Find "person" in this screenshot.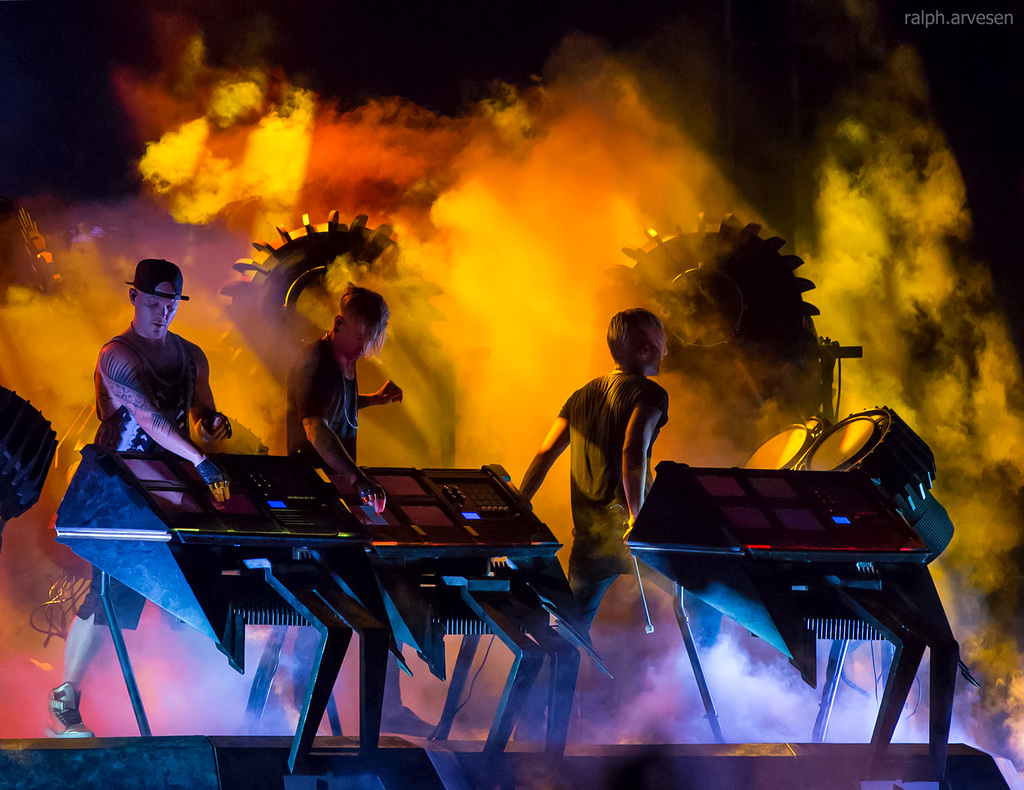
The bounding box for "person" is 48,258,238,736.
